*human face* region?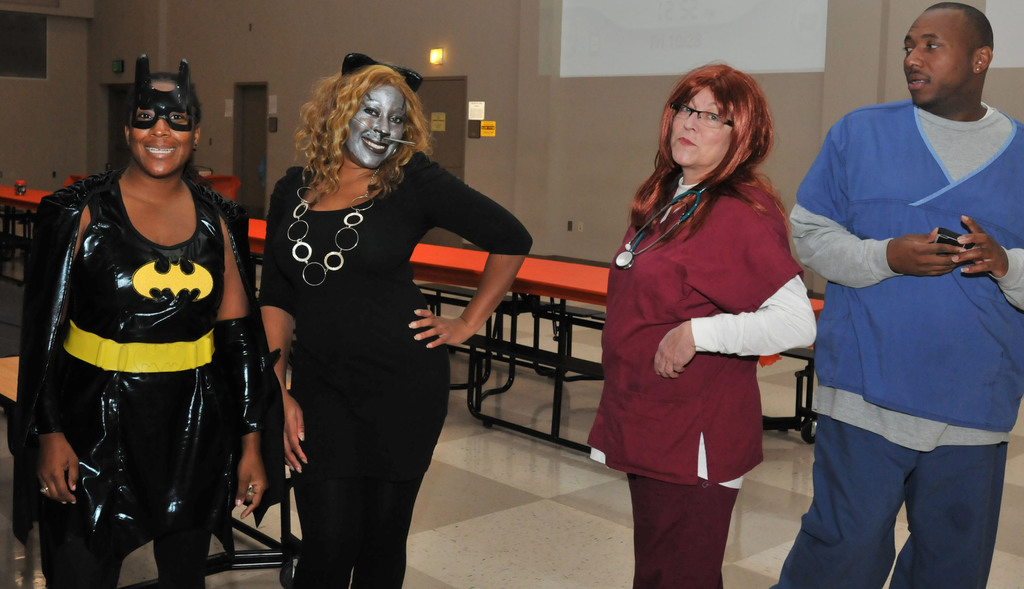
left=125, top=82, right=192, bottom=177
